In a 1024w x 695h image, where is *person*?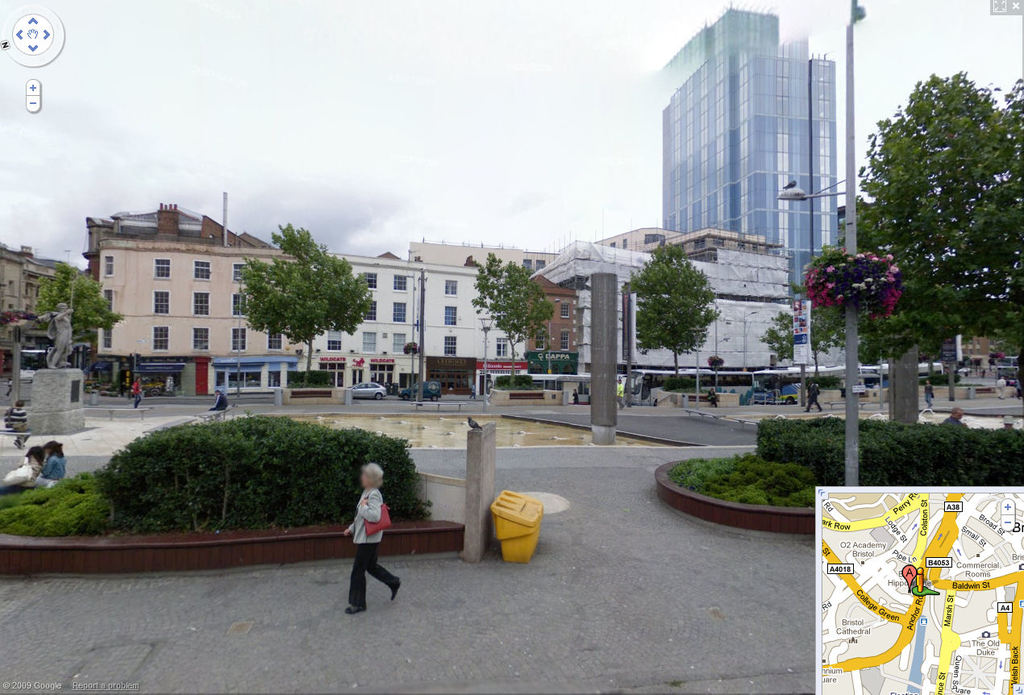
left=805, top=385, right=820, bottom=410.
